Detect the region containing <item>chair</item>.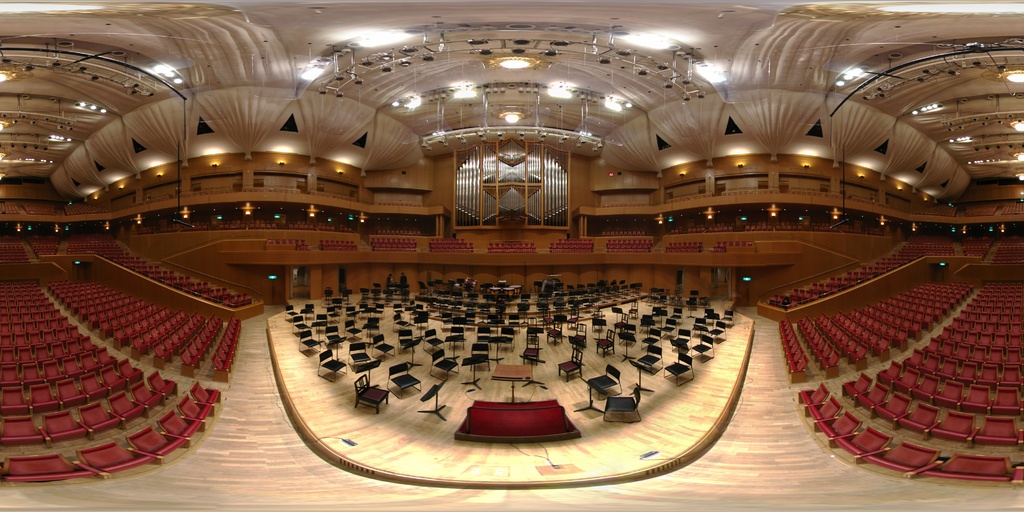
639/340/664/375.
